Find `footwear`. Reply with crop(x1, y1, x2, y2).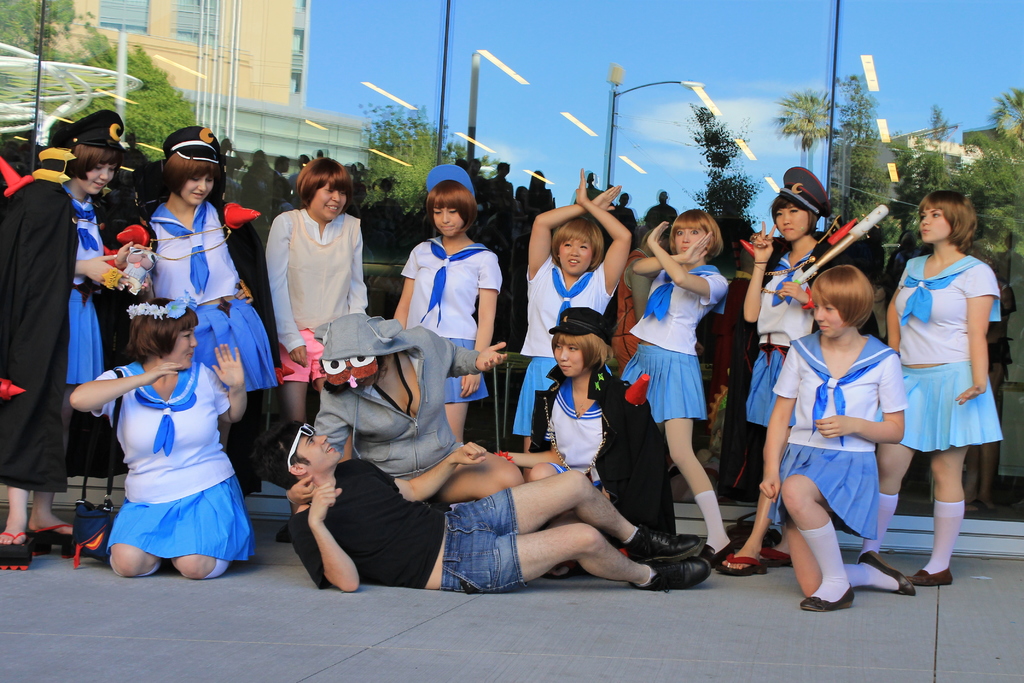
crop(858, 550, 914, 597).
